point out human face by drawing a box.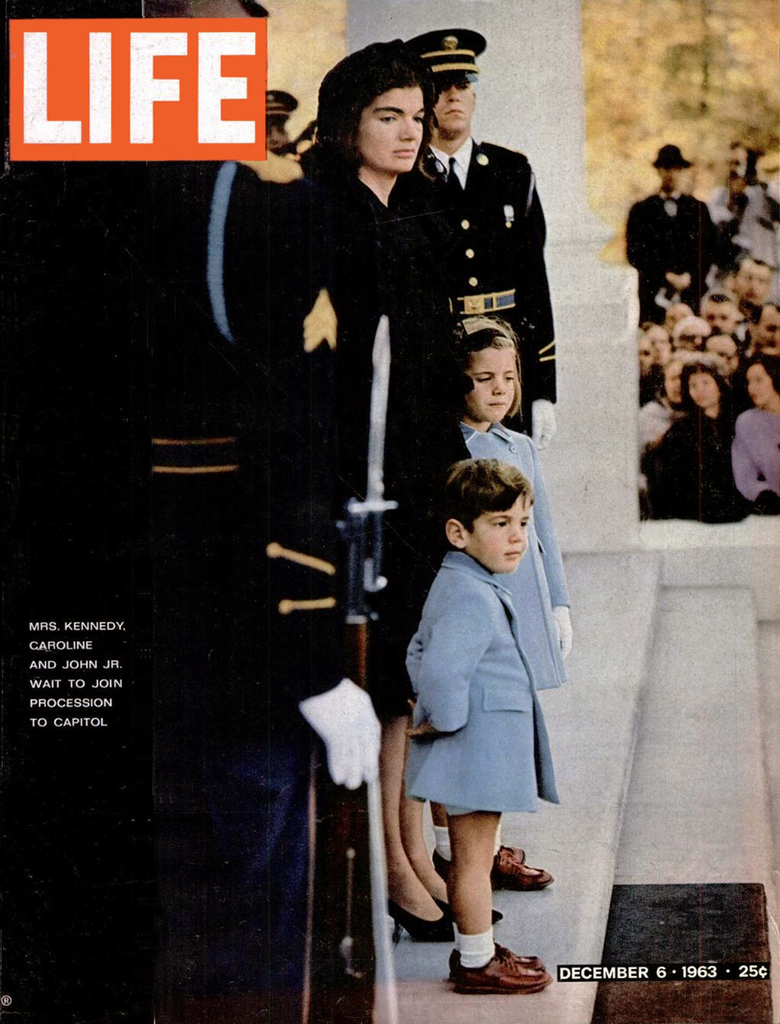
(x1=433, y1=74, x2=483, y2=141).
